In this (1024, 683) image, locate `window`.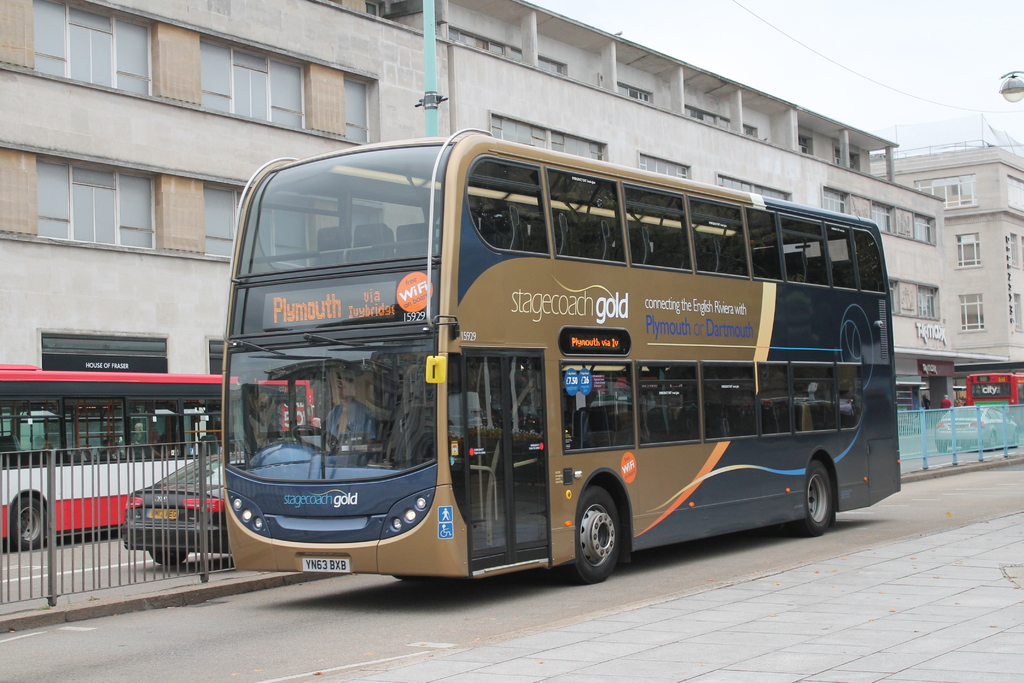
Bounding box: x1=640, y1=152, x2=690, y2=177.
